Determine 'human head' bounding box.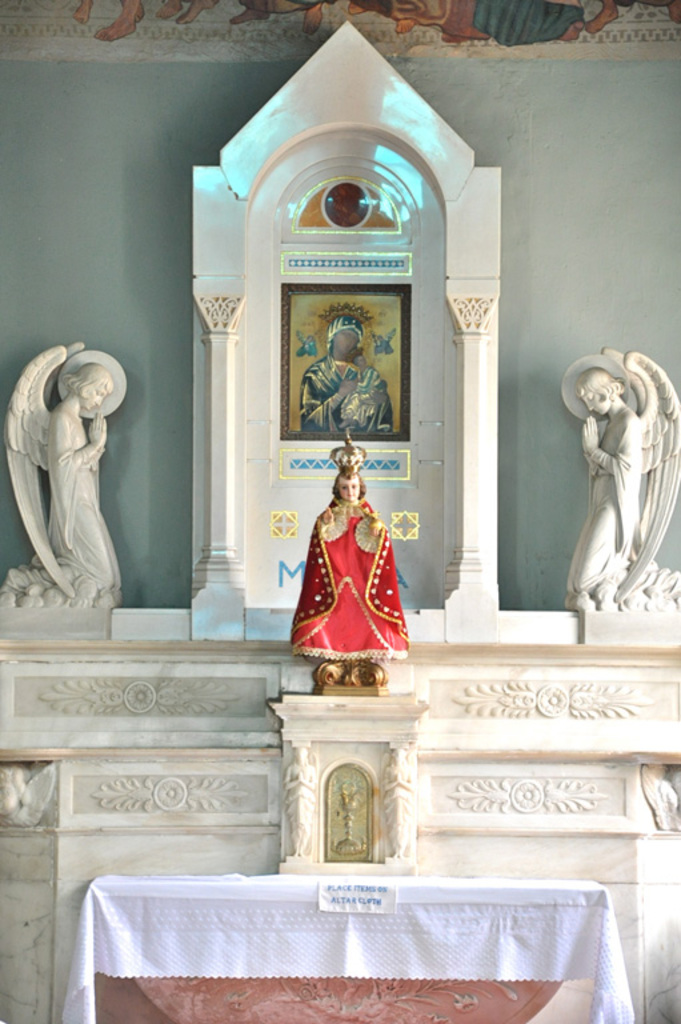
Determined: bbox(581, 368, 621, 413).
